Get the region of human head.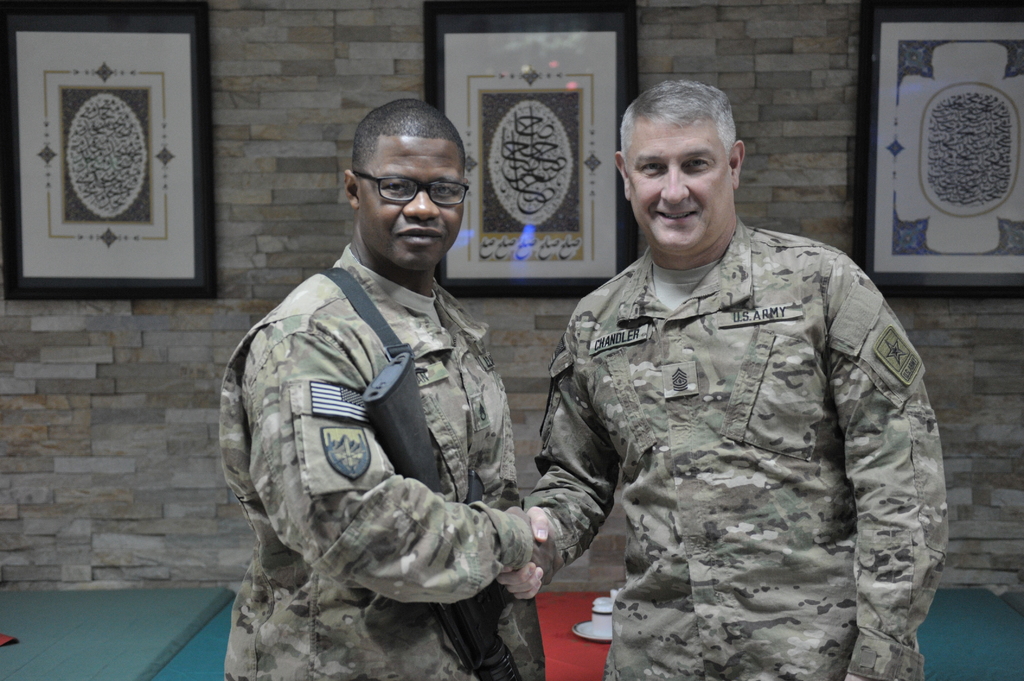
(344, 99, 461, 271).
